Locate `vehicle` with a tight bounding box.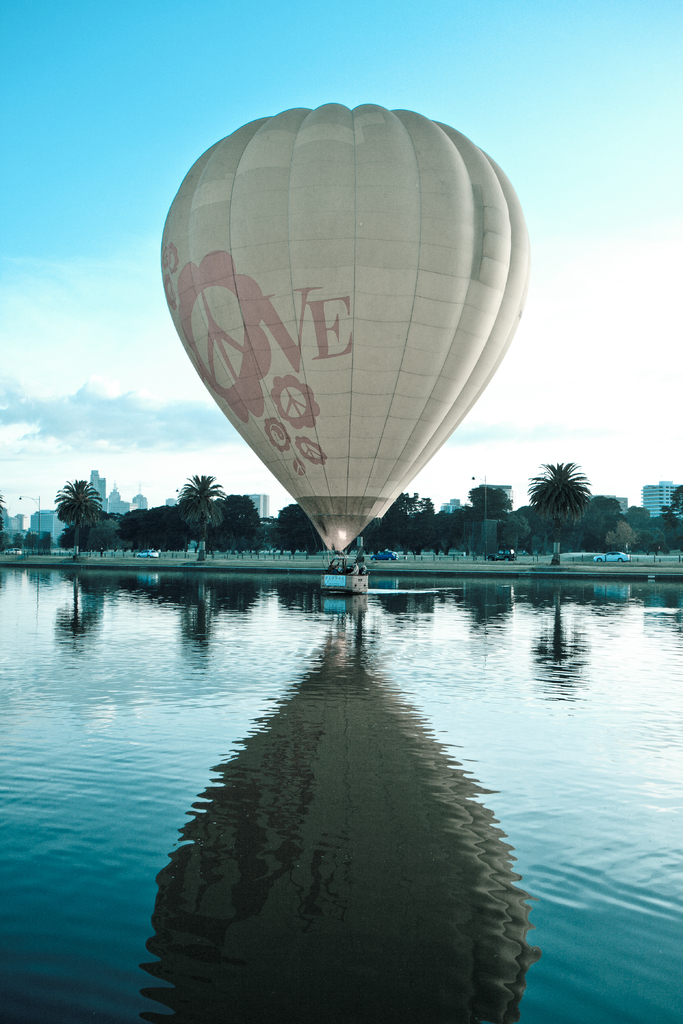
crop(596, 546, 631, 565).
